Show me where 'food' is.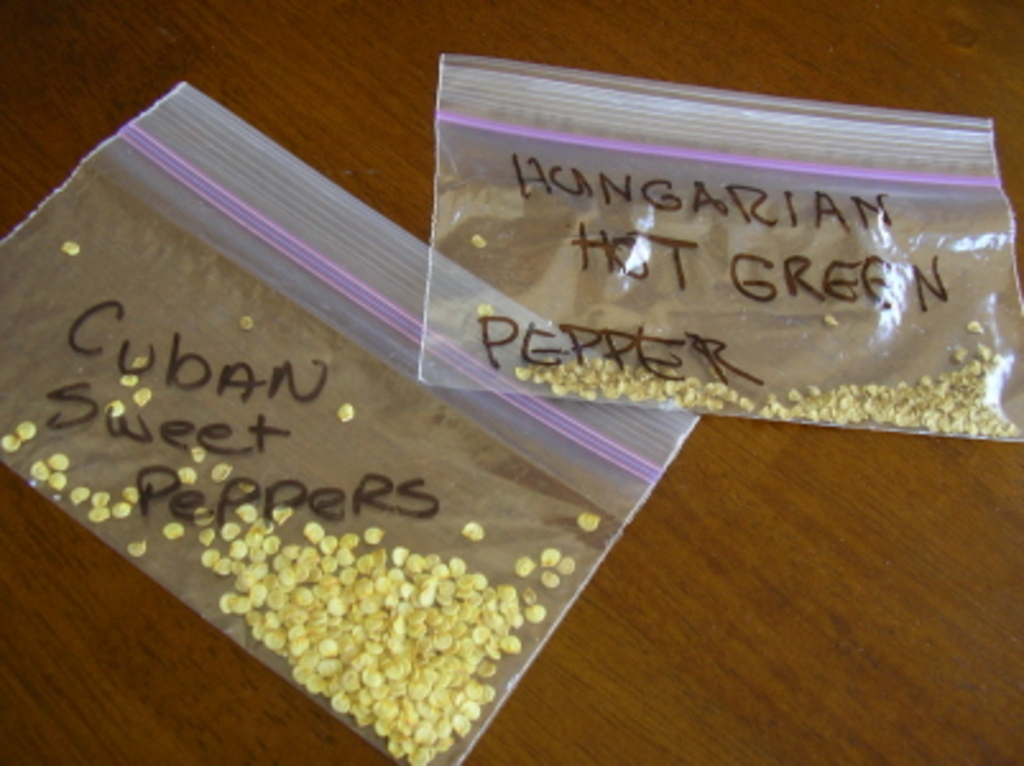
'food' is at detection(123, 539, 143, 554).
